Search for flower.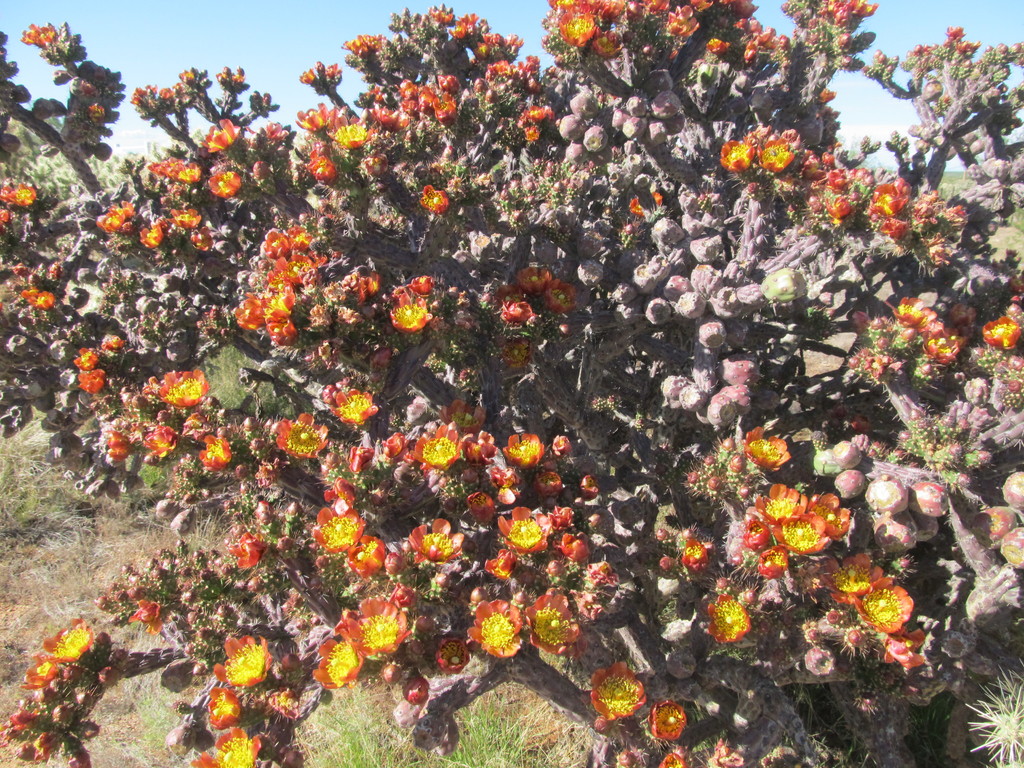
Found at x1=141, y1=220, x2=164, y2=252.
